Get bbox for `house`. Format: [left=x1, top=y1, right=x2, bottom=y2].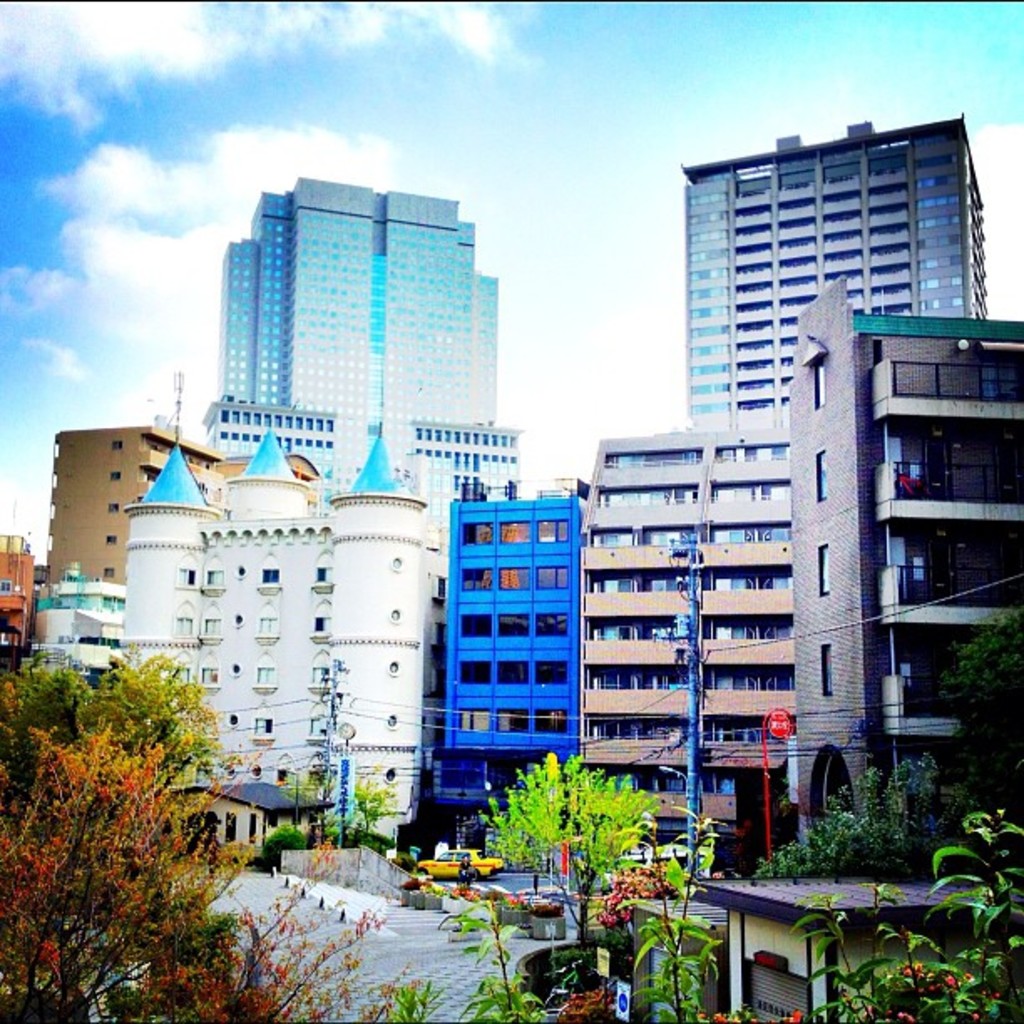
[left=571, top=432, right=796, bottom=877].
